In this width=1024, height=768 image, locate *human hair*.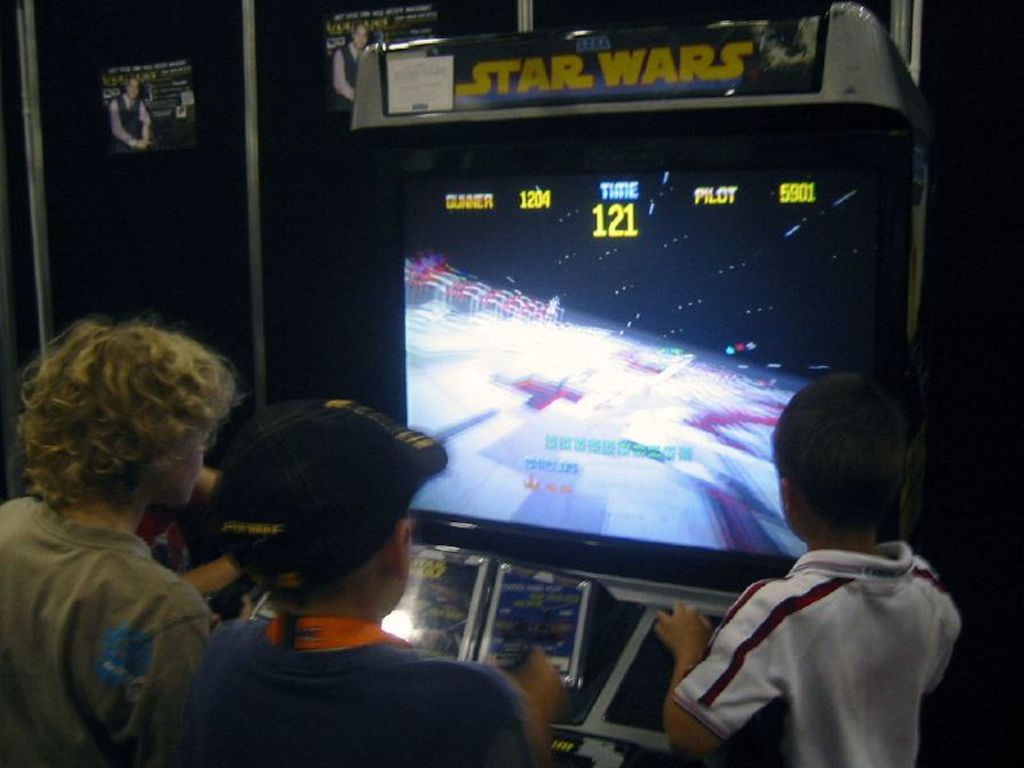
Bounding box: 9,306,246,513.
